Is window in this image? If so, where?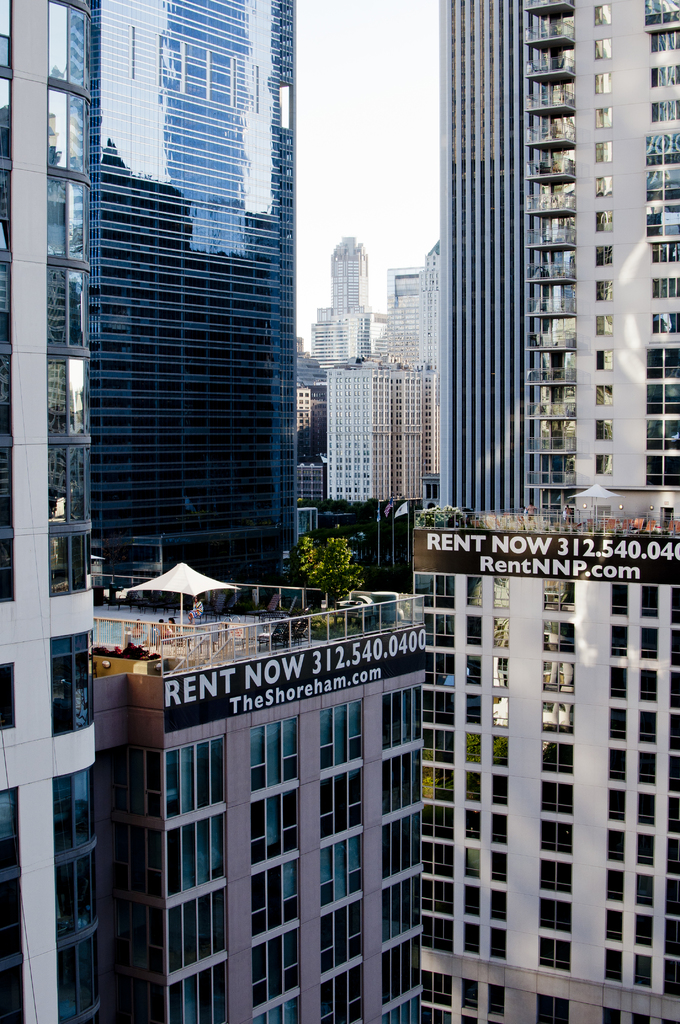
Yes, at <box>490,926,504,956</box>.
